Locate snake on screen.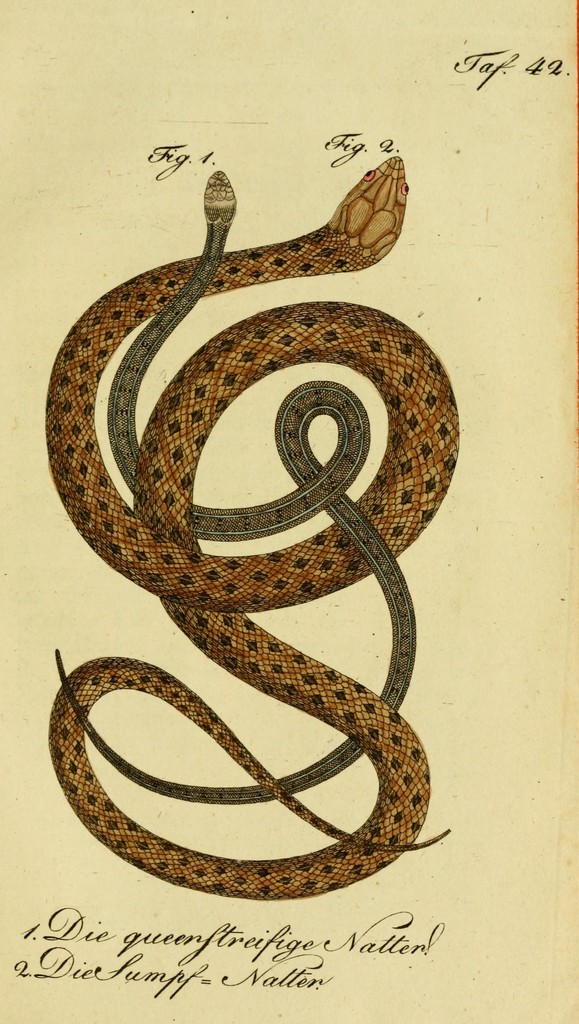
On screen at (left=46, top=152, right=459, bottom=902).
